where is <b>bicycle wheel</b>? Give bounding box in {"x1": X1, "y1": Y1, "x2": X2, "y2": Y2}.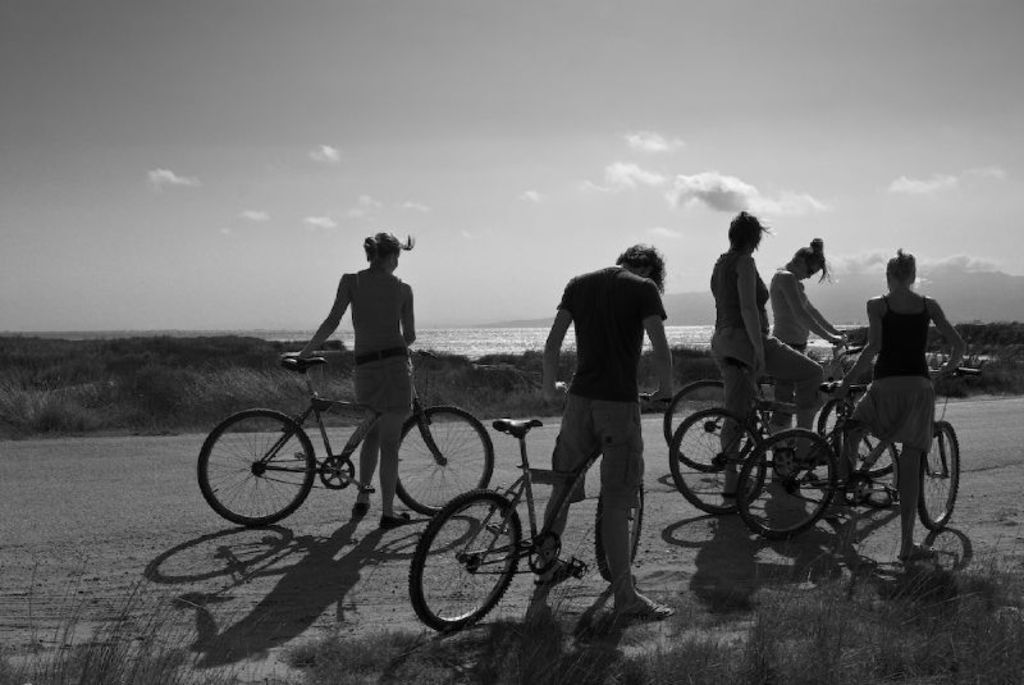
{"x1": 819, "y1": 388, "x2": 877, "y2": 469}.
